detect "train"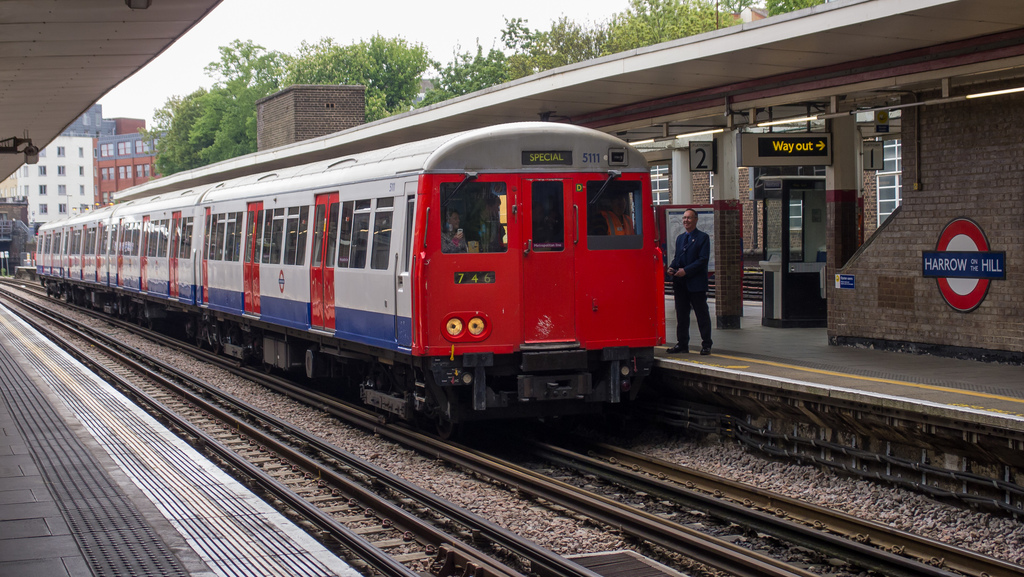
<box>25,114,673,425</box>
